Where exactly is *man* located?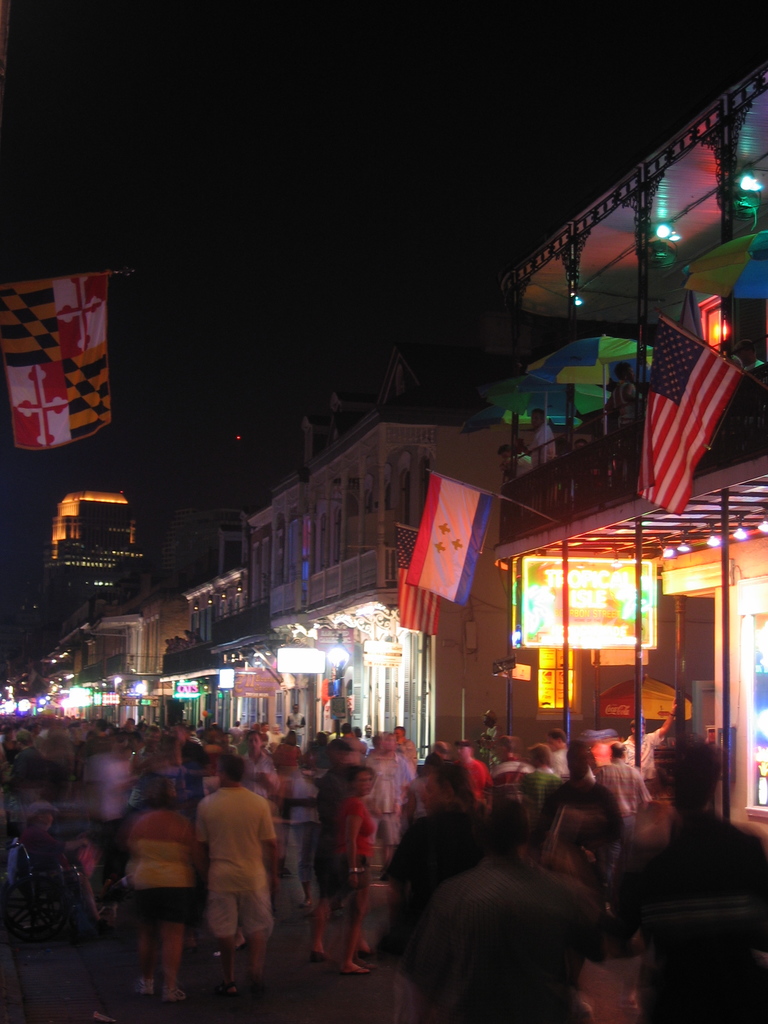
Its bounding box is BBox(548, 741, 627, 946).
